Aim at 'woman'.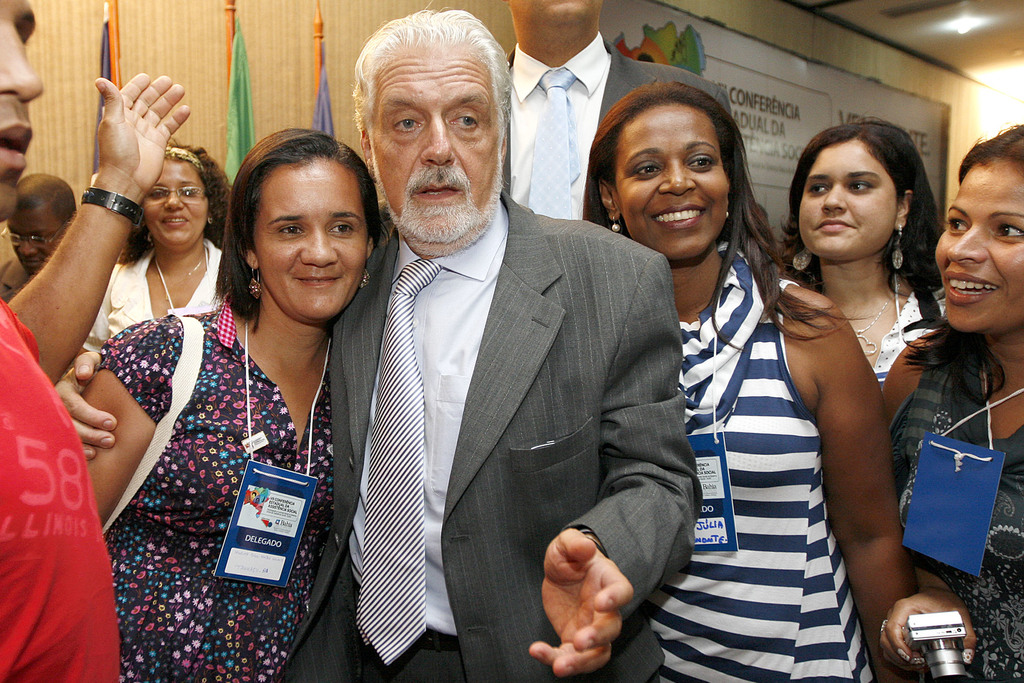
Aimed at (x1=76, y1=130, x2=381, y2=682).
